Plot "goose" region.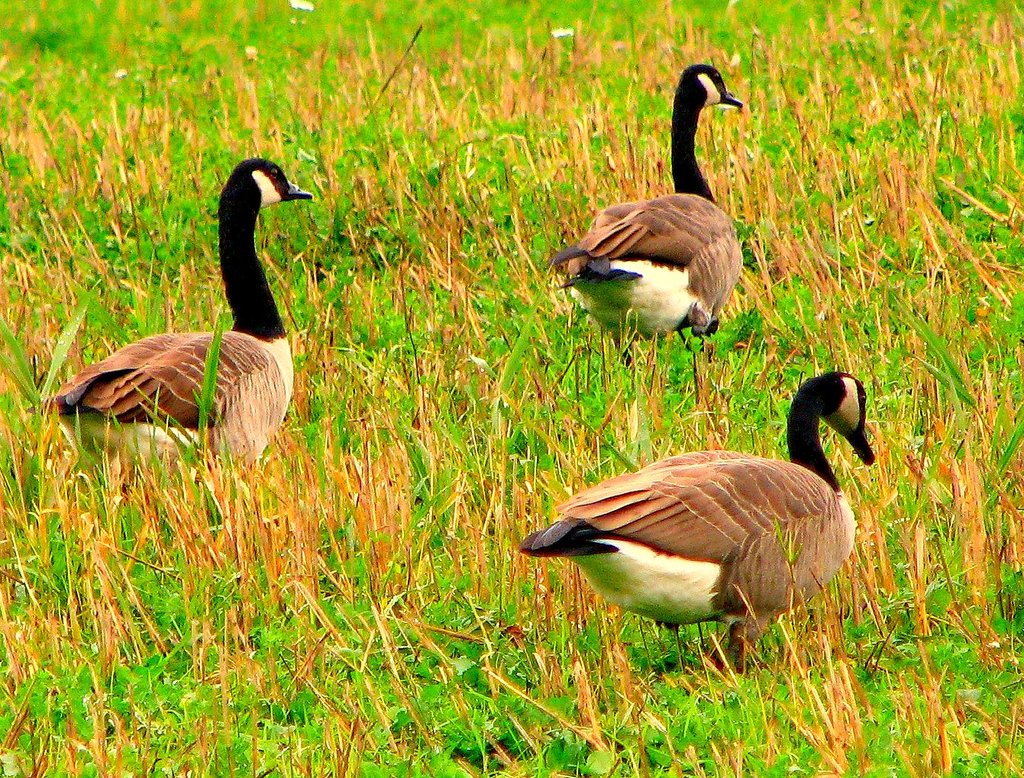
Plotted at {"left": 515, "top": 386, "right": 867, "bottom": 672}.
